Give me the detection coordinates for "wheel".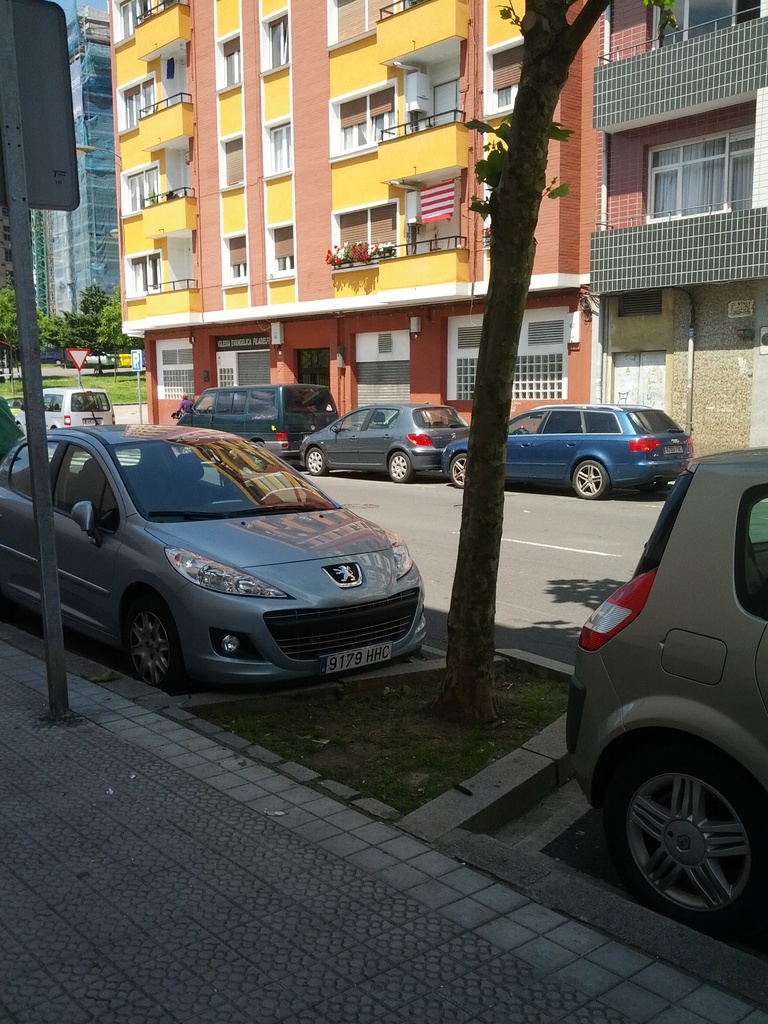
x1=117, y1=604, x2=177, y2=693.
